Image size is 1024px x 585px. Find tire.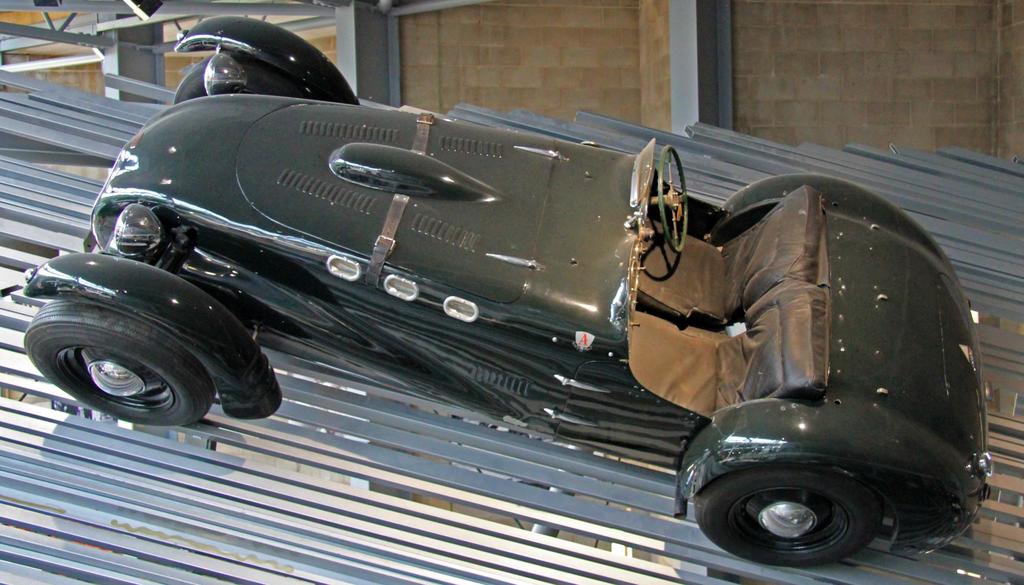
x1=173, y1=54, x2=294, y2=102.
